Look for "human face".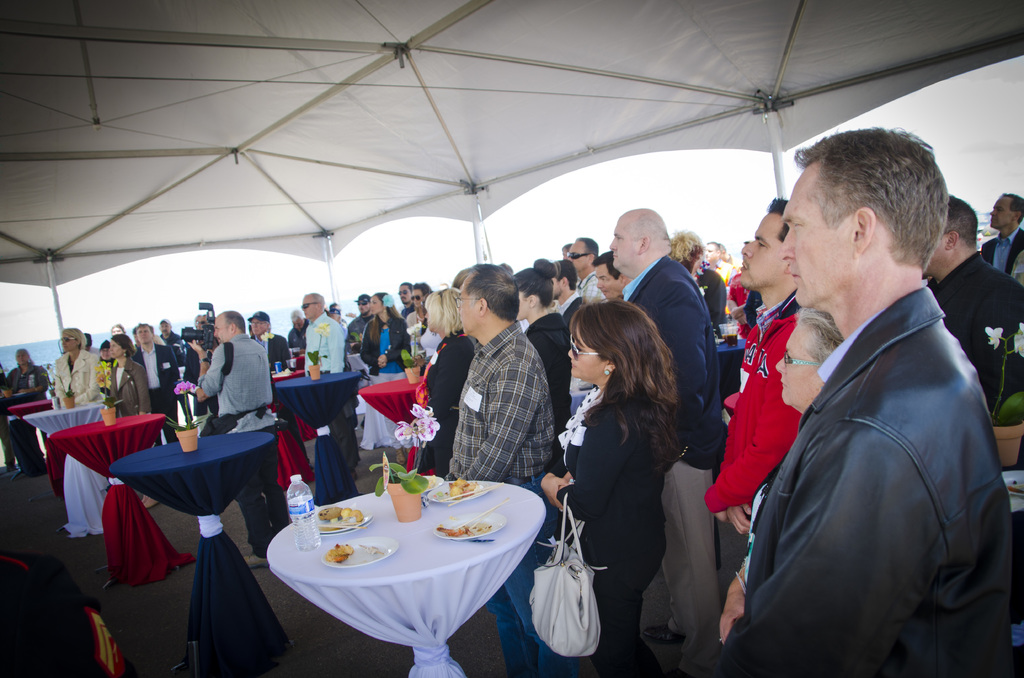
Found: 453,274,478,332.
